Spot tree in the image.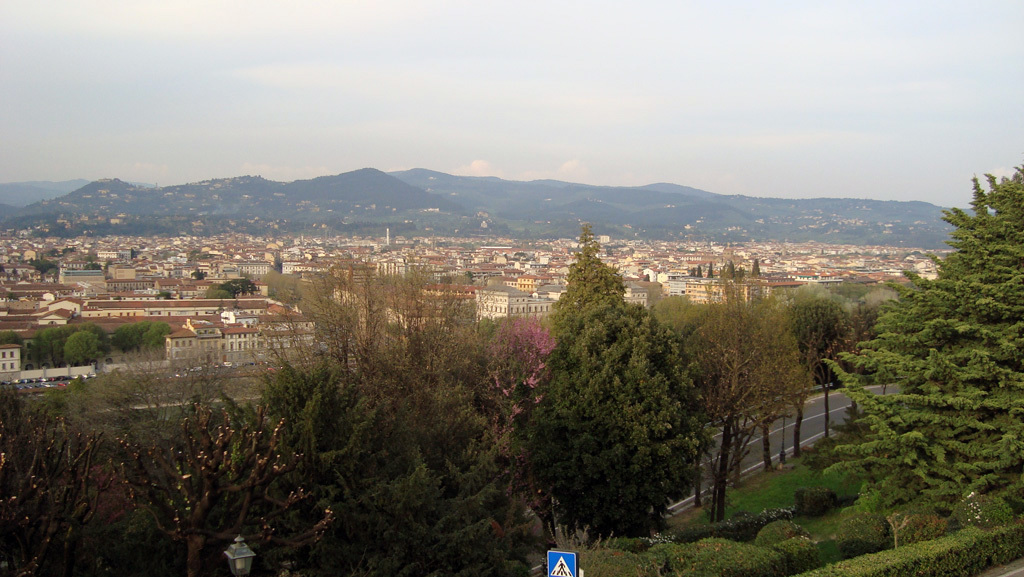
tree found at rect(270, 242, 532, 576).
